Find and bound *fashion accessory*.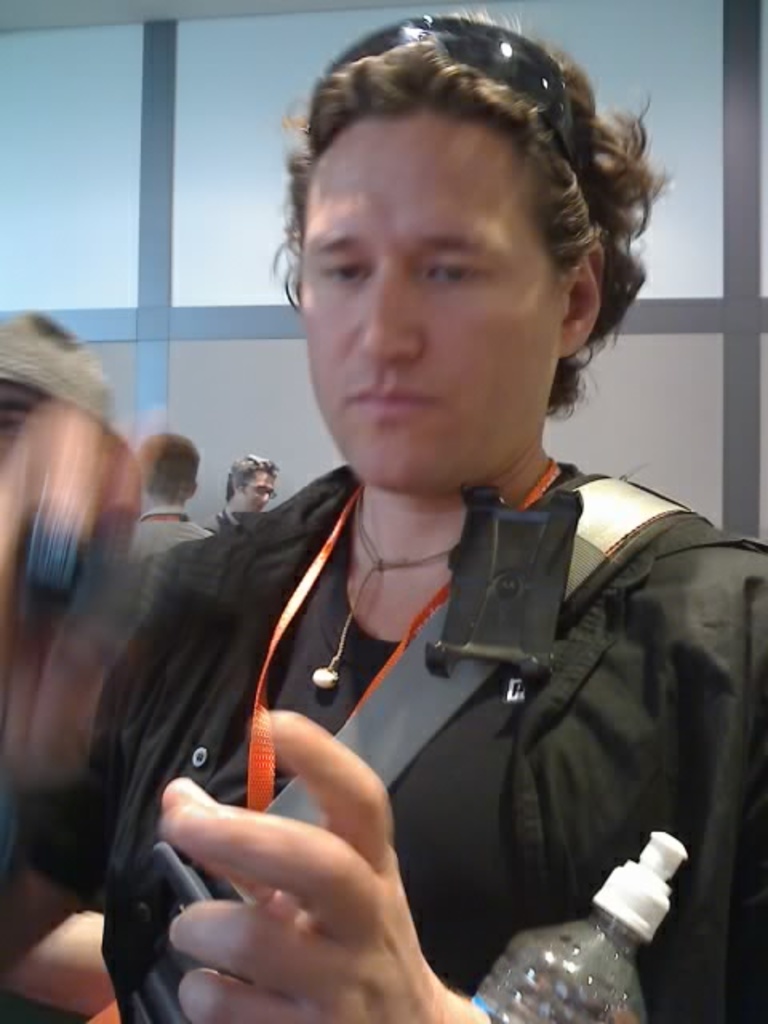
Bound: detection(312, 16, 590, 168).
